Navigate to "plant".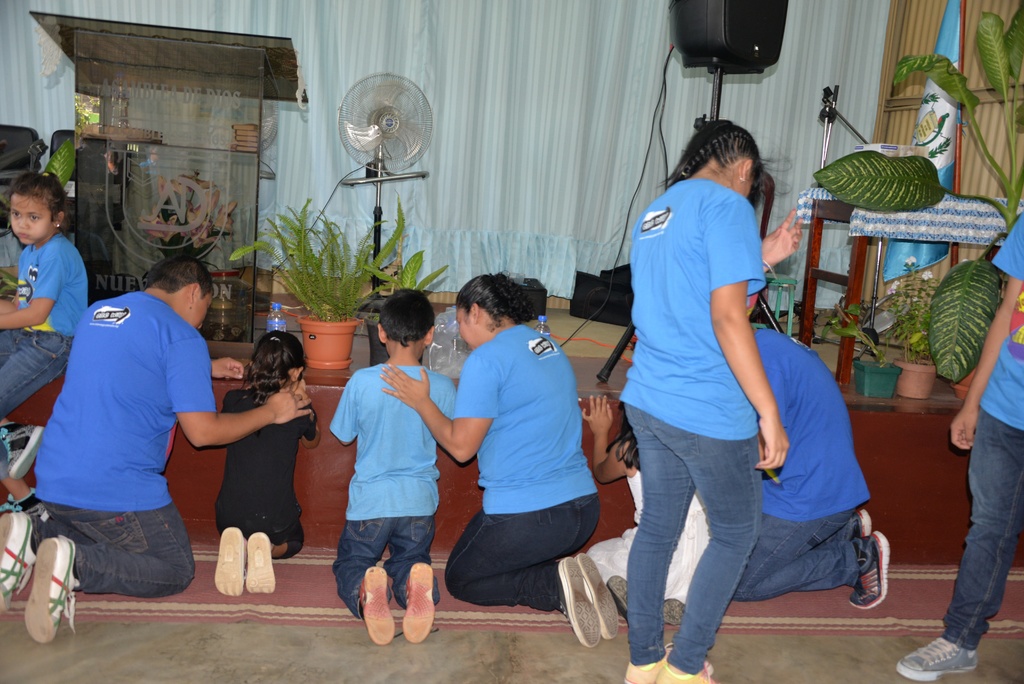
Navigation target: pyautogui.locateOnScreen(0, 138, 77, 296).
